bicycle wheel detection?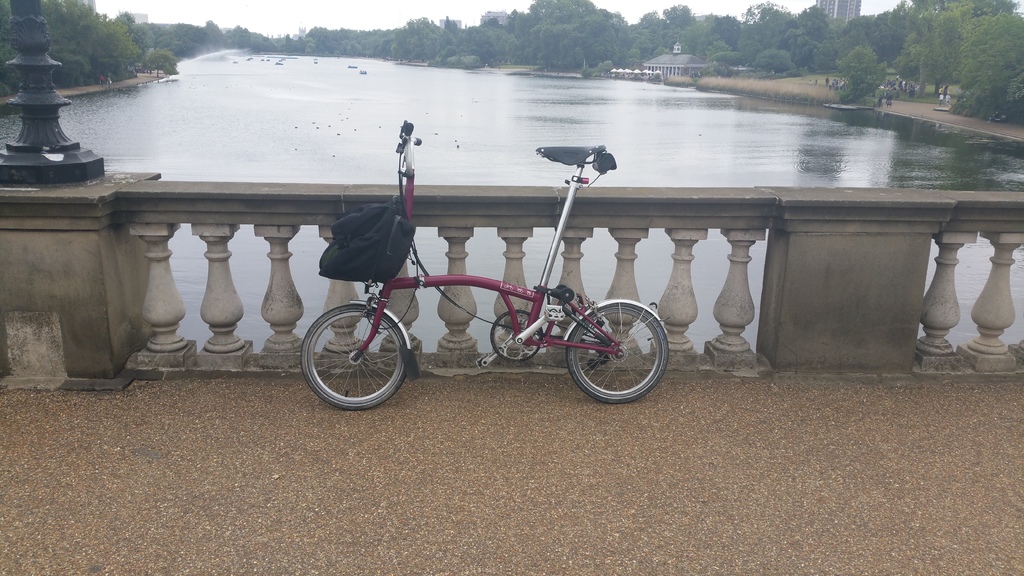
(x1=566, y1=301, x2=670, y2=406)
